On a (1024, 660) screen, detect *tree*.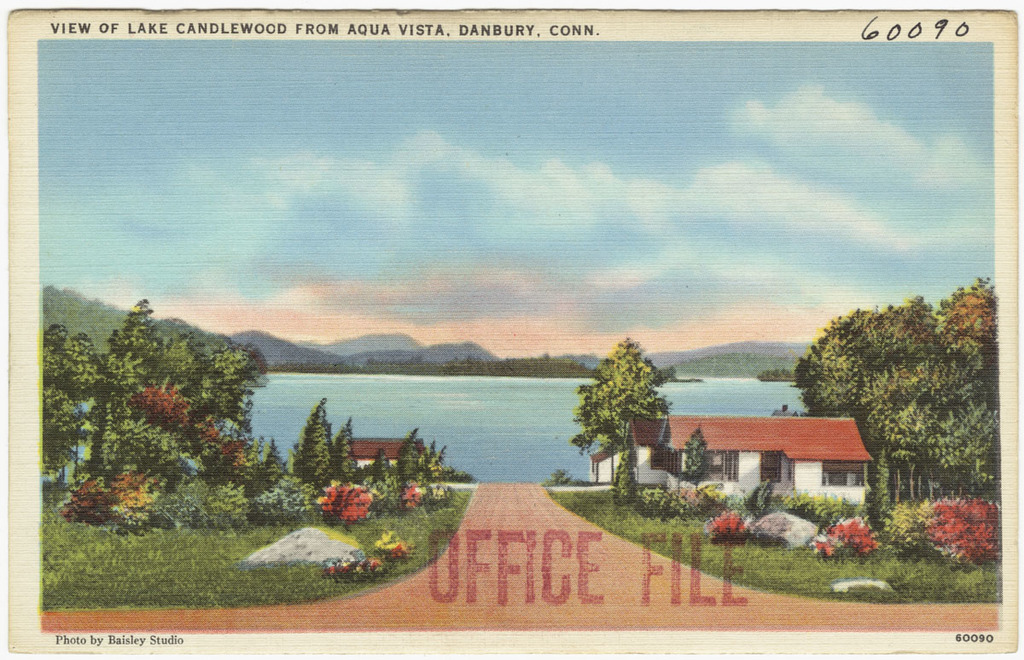
x1=71 y1=329 x2=100 y2=479.
